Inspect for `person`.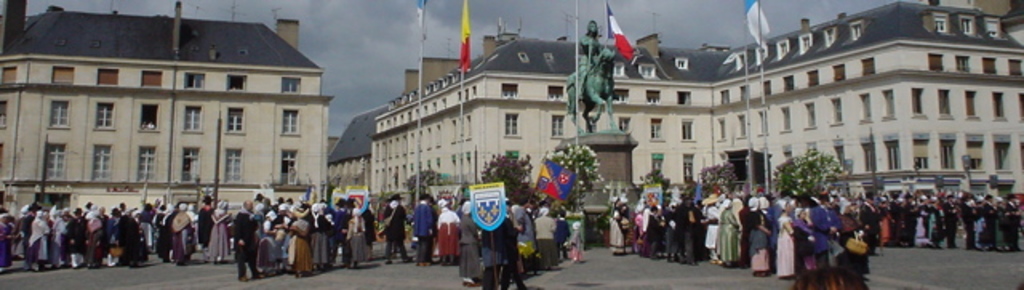
Inspection: <box>576,22,603,99</box>.
